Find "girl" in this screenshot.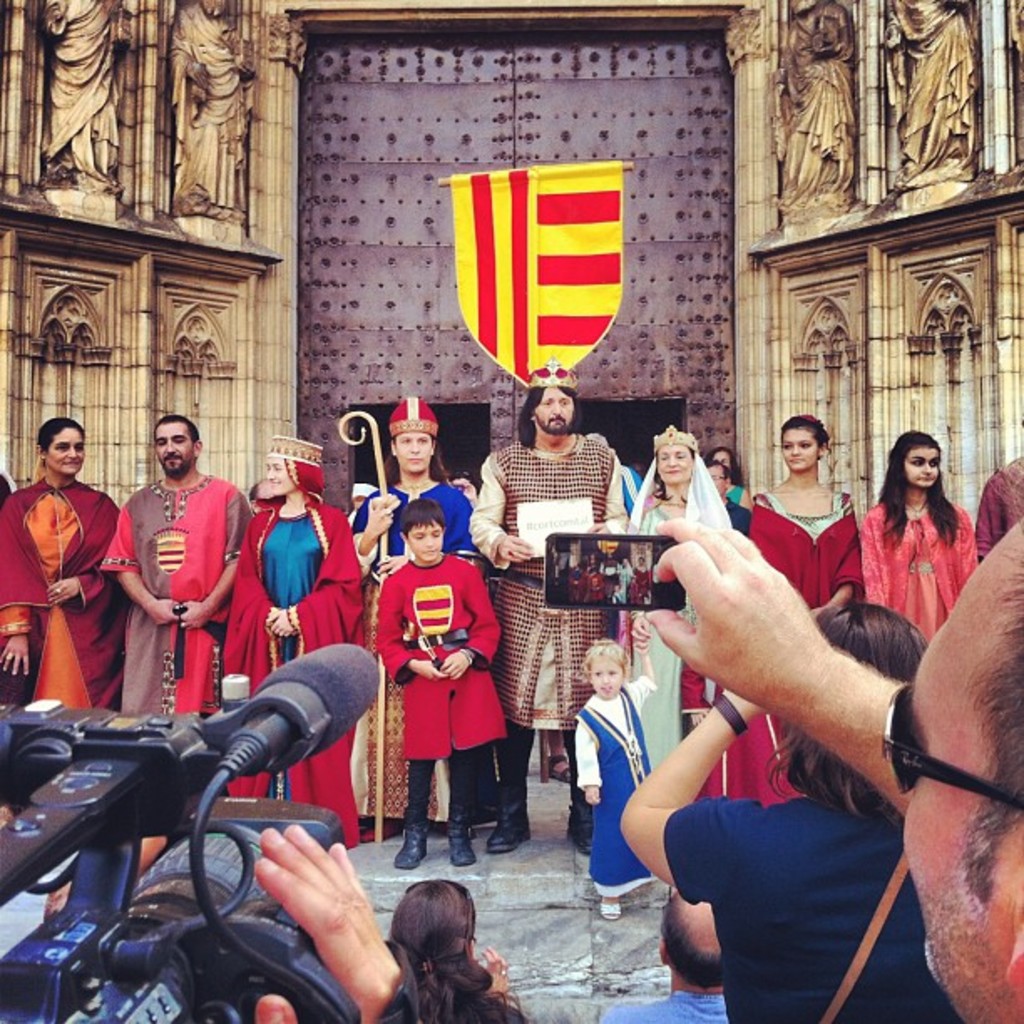
The bounding box for "girl" is (left=745, top=408, right=882, bottom=815).
